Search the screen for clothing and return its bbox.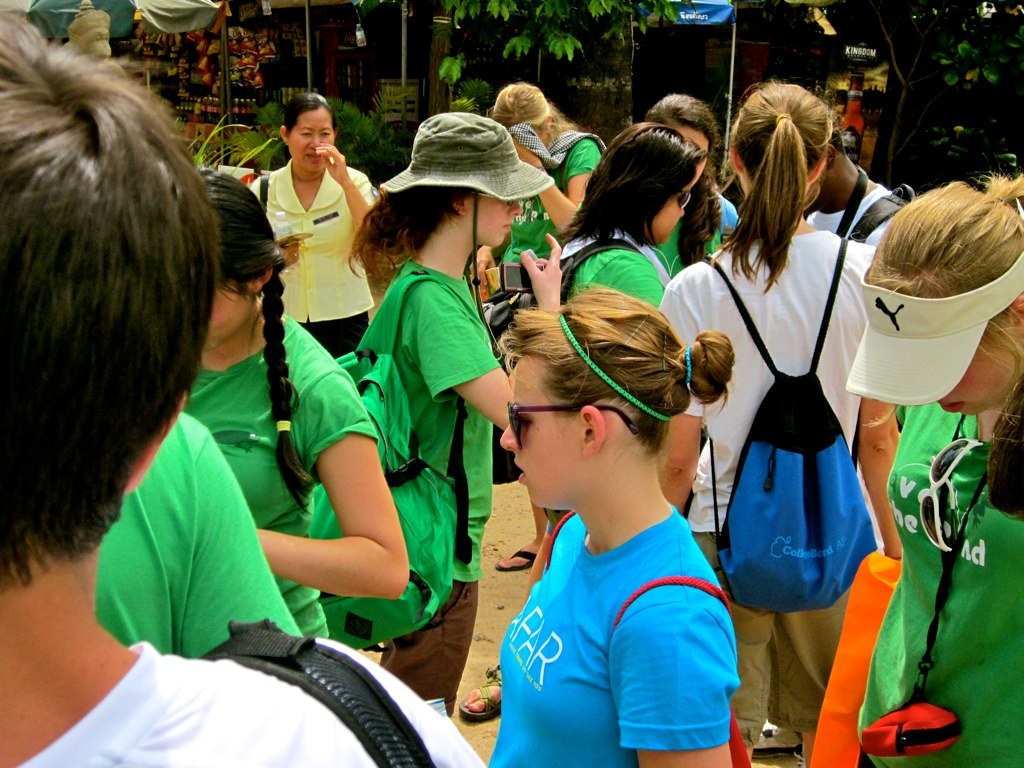
Found: 243, 160, 381, 356.
